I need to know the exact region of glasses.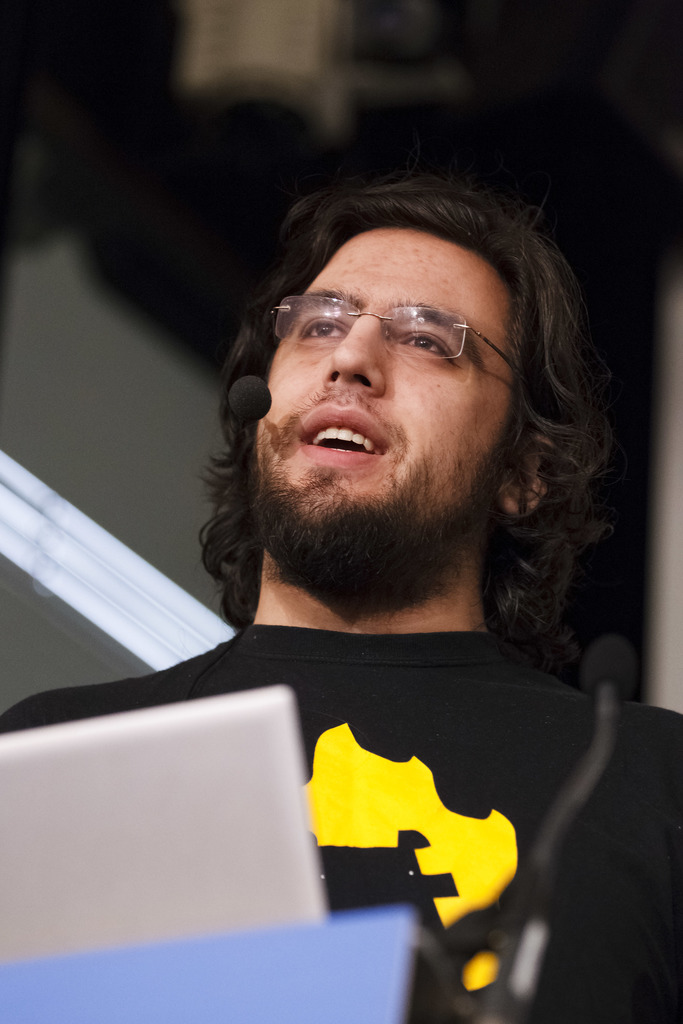
Region: [x1=270, y1=294, x2=533, y2=388].
